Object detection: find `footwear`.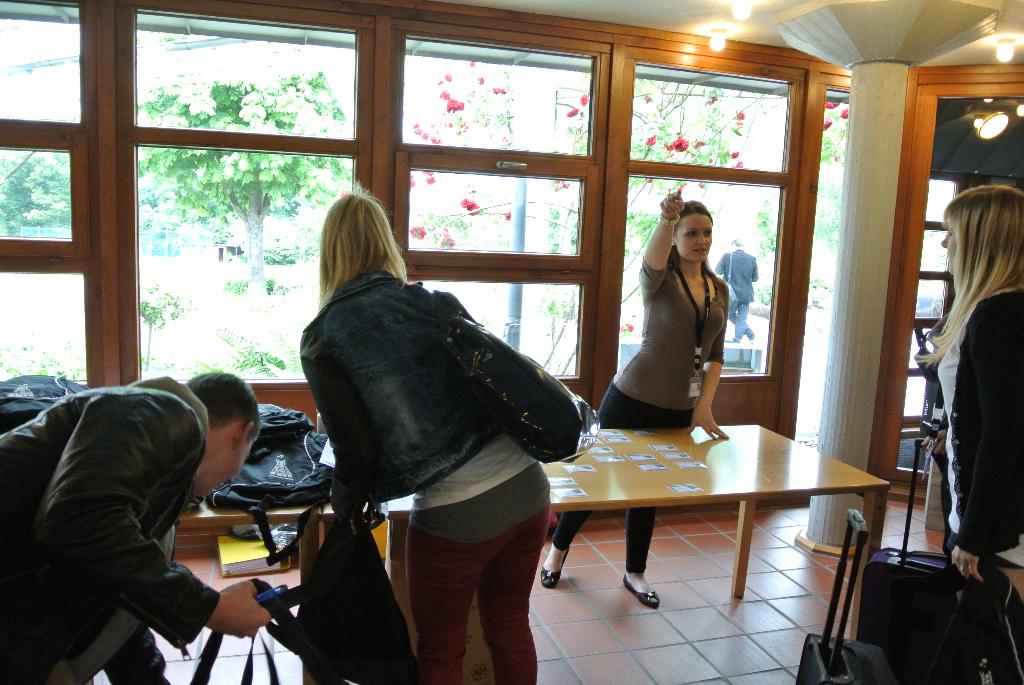
622 572 655 611.
